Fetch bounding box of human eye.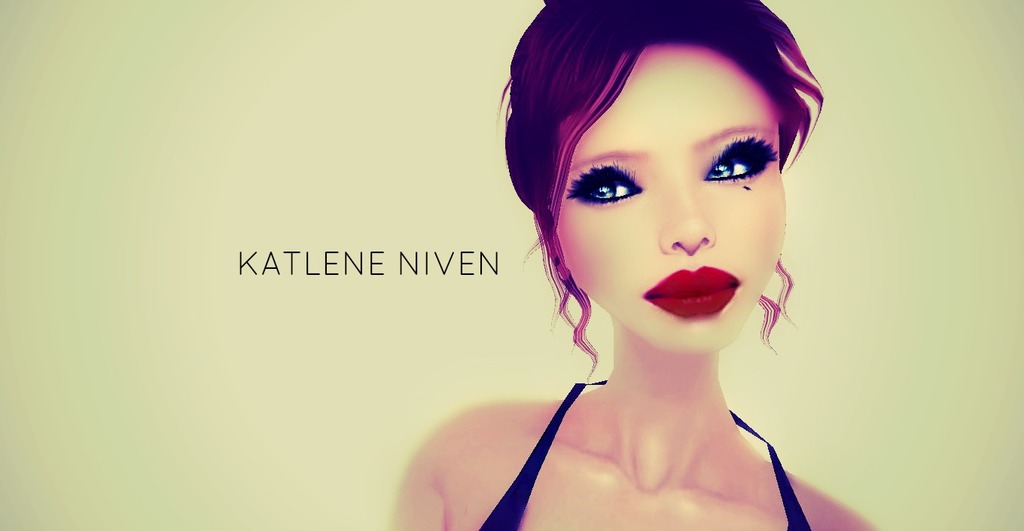
Bbox: pyautogui.locateOnScreen(575, 153, 652, 209).
